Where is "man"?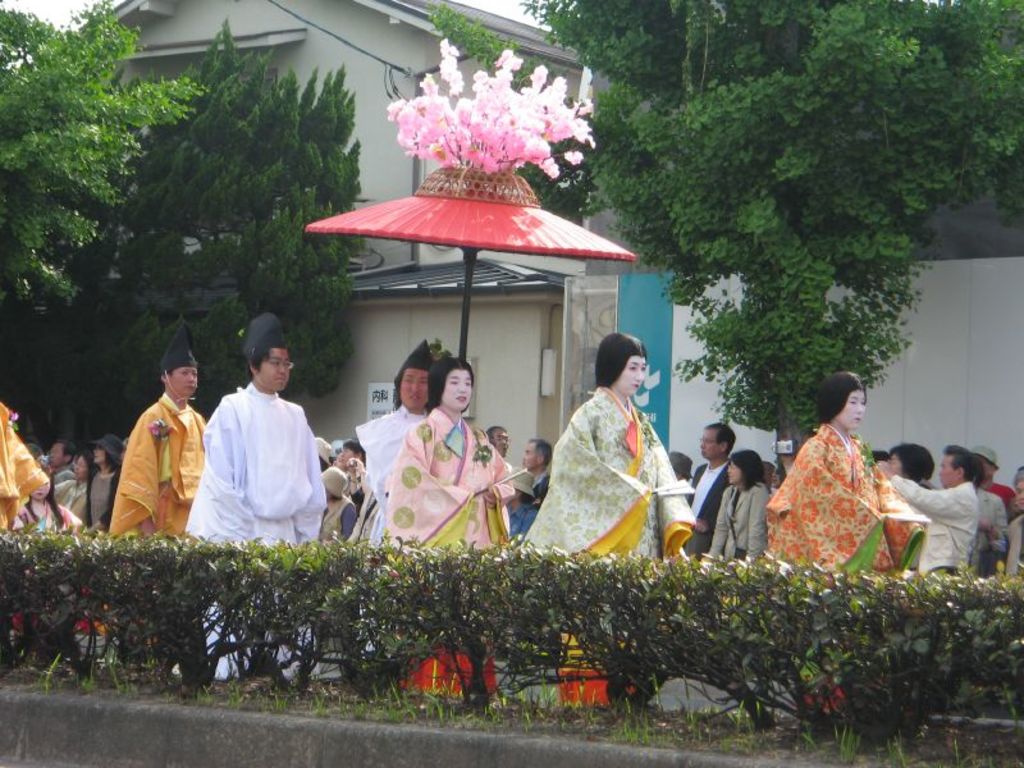
{"x1": 873, "y1": 438, "x2": 983, "y2": 580}.
